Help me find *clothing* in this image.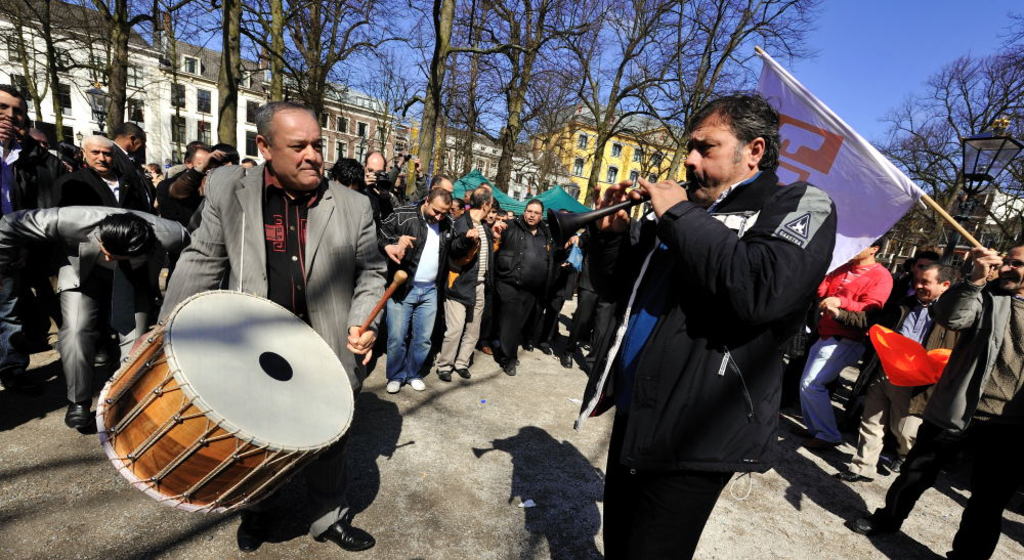
Found it: Rect(443, 214, 498, 365).
